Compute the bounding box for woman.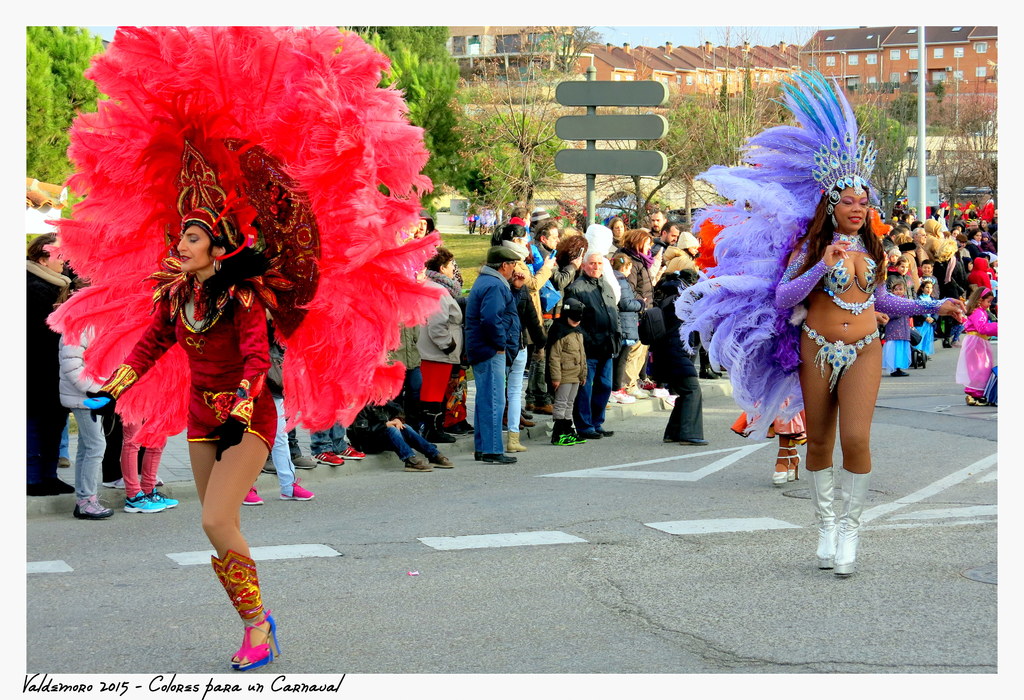
[97,208,294,680].
